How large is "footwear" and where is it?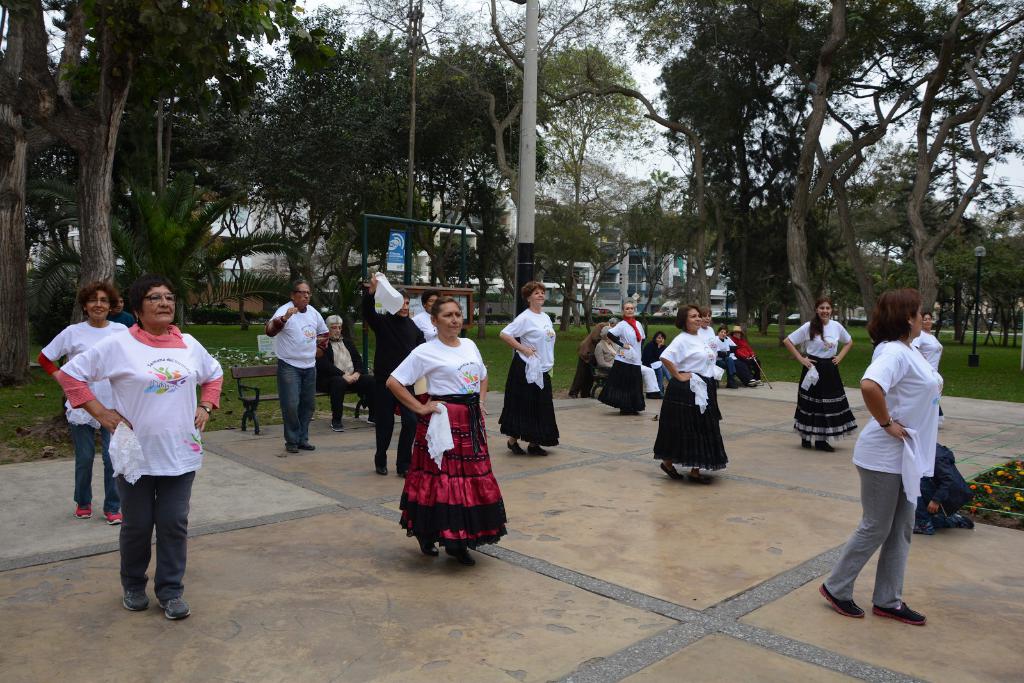
Bounding box: 871/600/928/623.
